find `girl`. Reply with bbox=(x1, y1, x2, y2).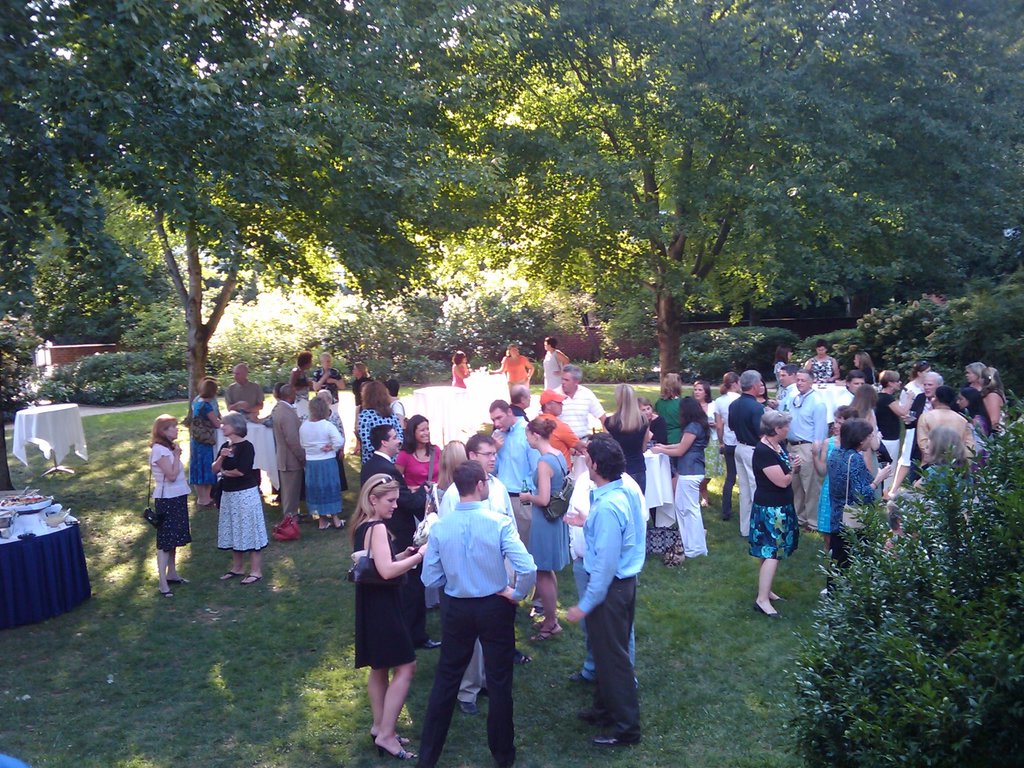
bbox=(426, 437, 473, 500).
